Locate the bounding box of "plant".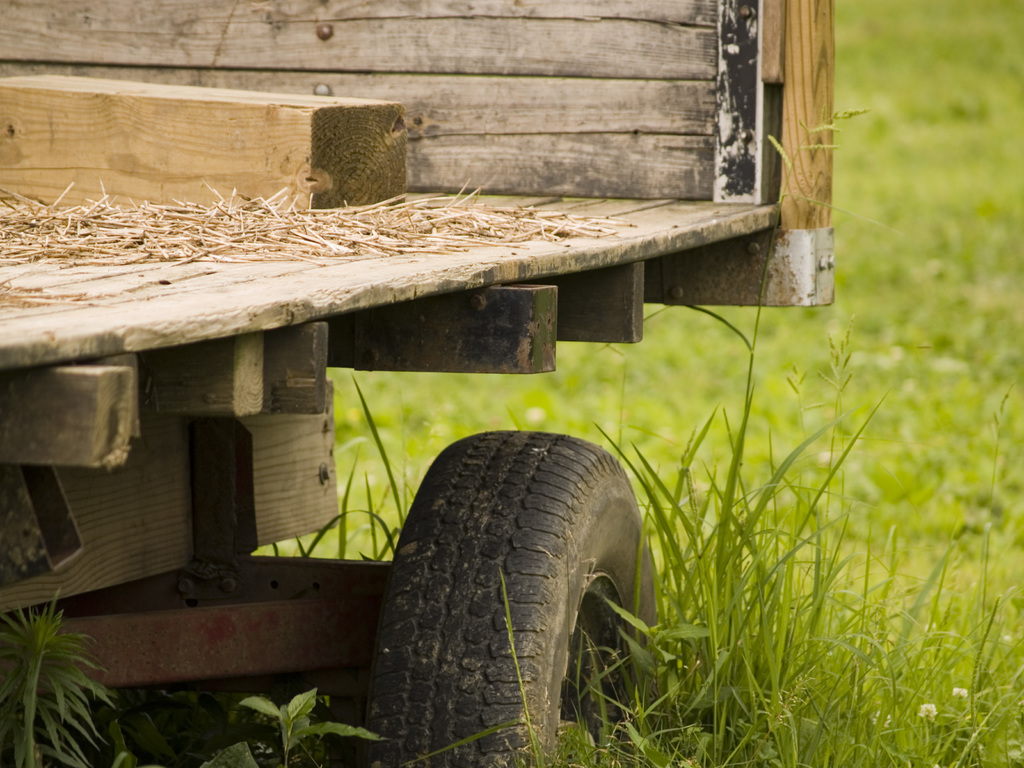
Bounding box: (0, 575, 115, 749).
